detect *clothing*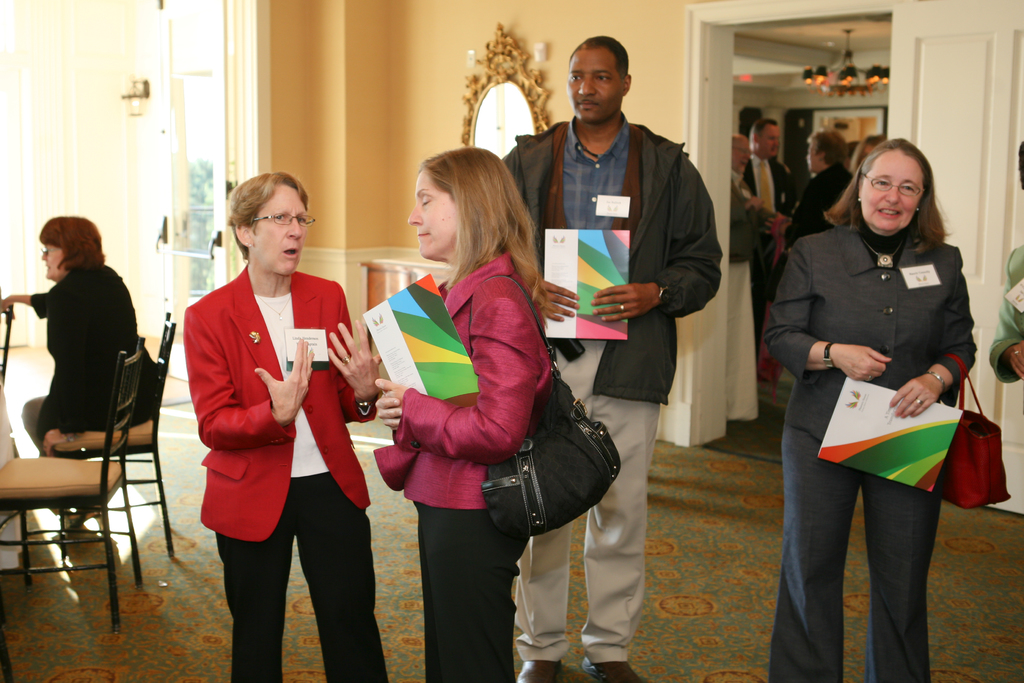
Rect(986, 237, 1023, 382)
